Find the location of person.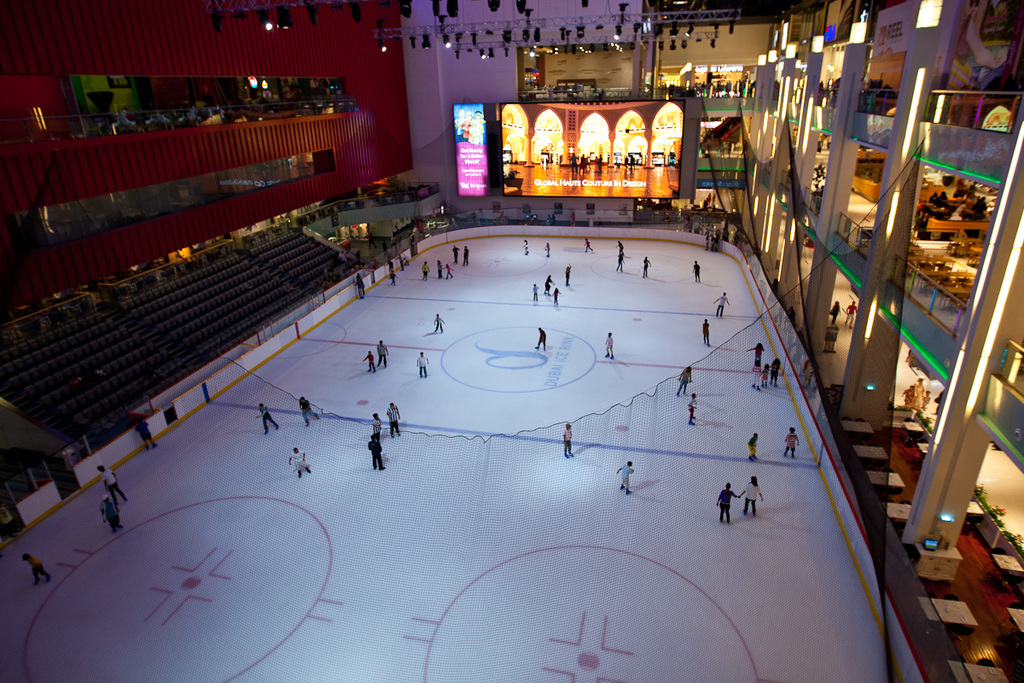
Location: <bbox>358, 277, 363, 296</bbox>.
